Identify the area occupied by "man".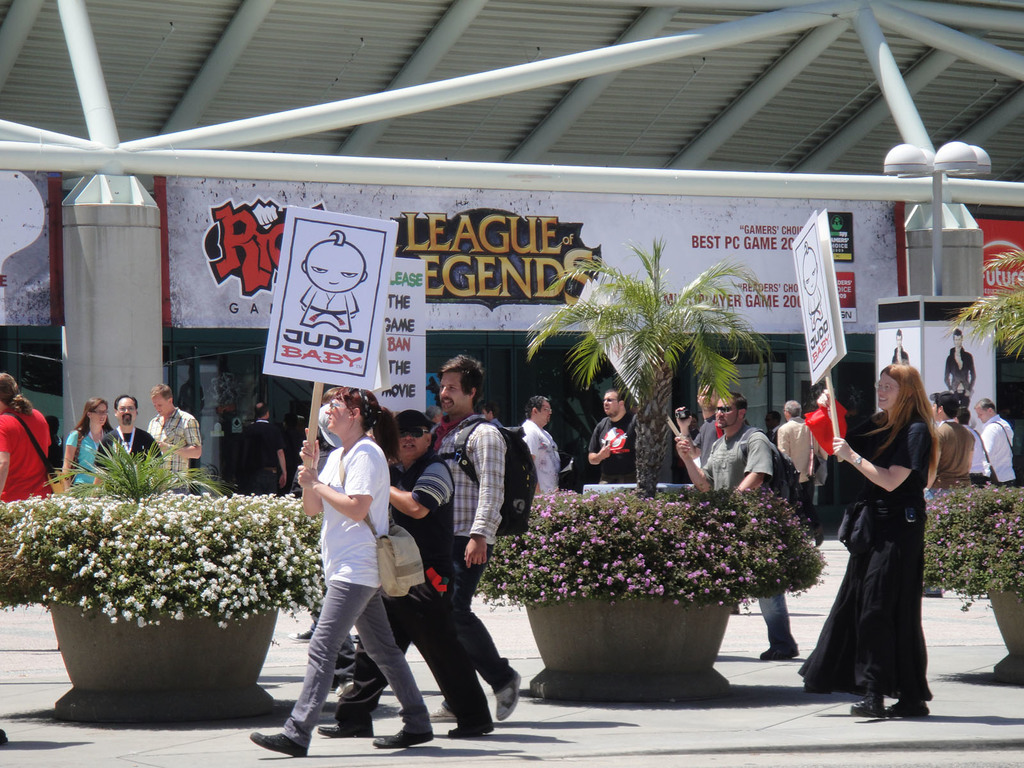
Area: 396, 374, 520, 722.
